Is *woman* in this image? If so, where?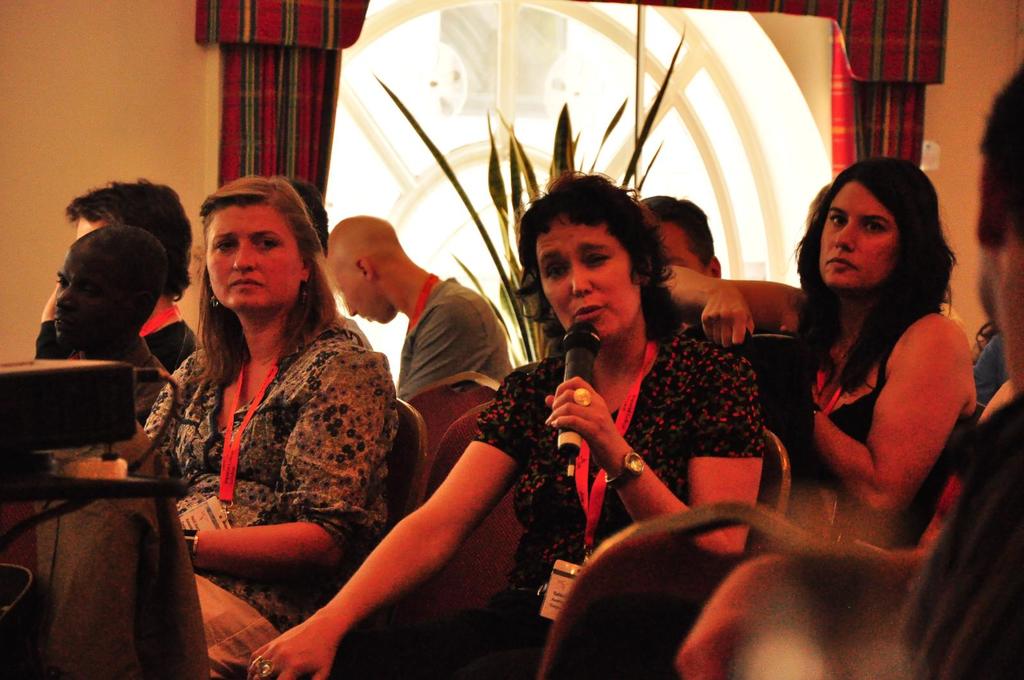
Yes, at [x1=246, y1=167, x2=762, y2=679].
